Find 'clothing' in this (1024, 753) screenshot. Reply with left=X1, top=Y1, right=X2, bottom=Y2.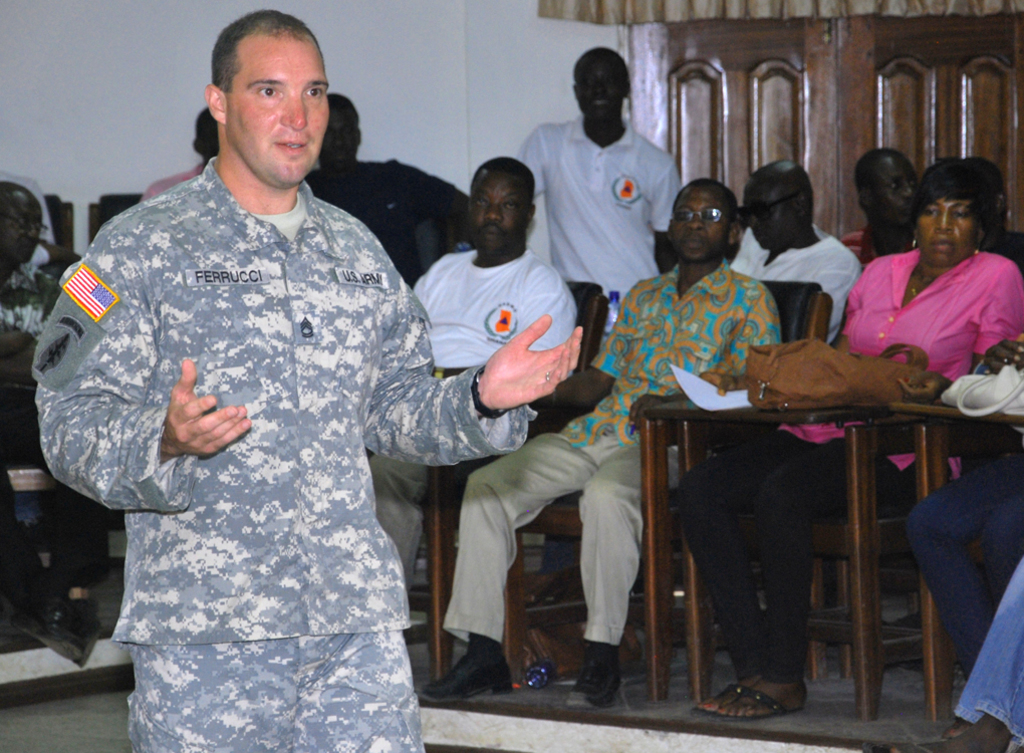
left=514, top=110, right=683, bottom=305.
